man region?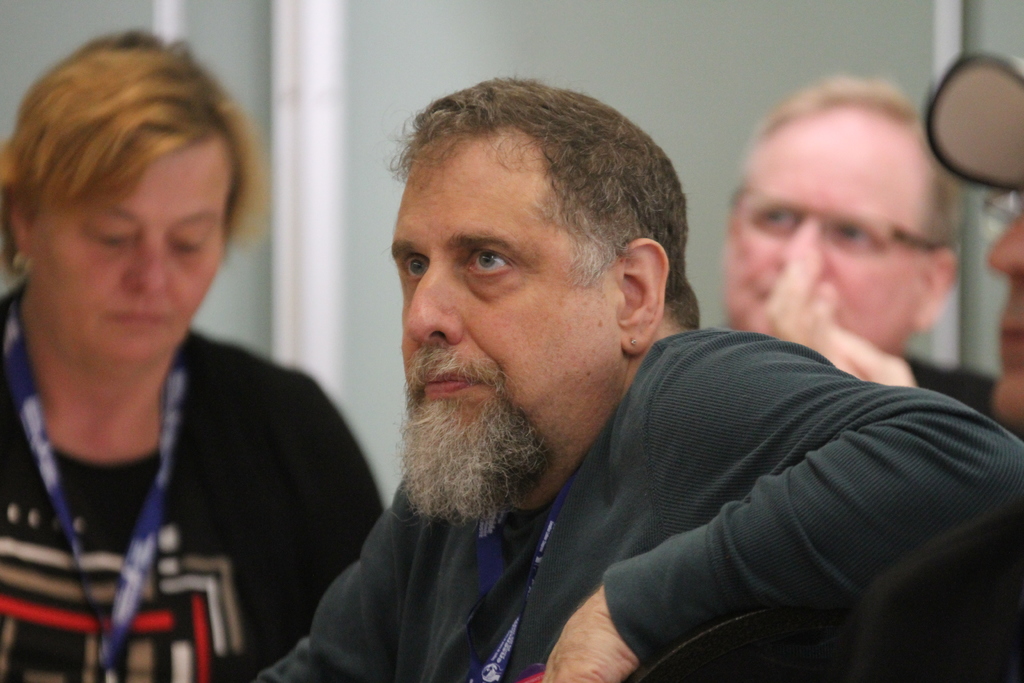
Rect(925, 44, 1023, 431)
